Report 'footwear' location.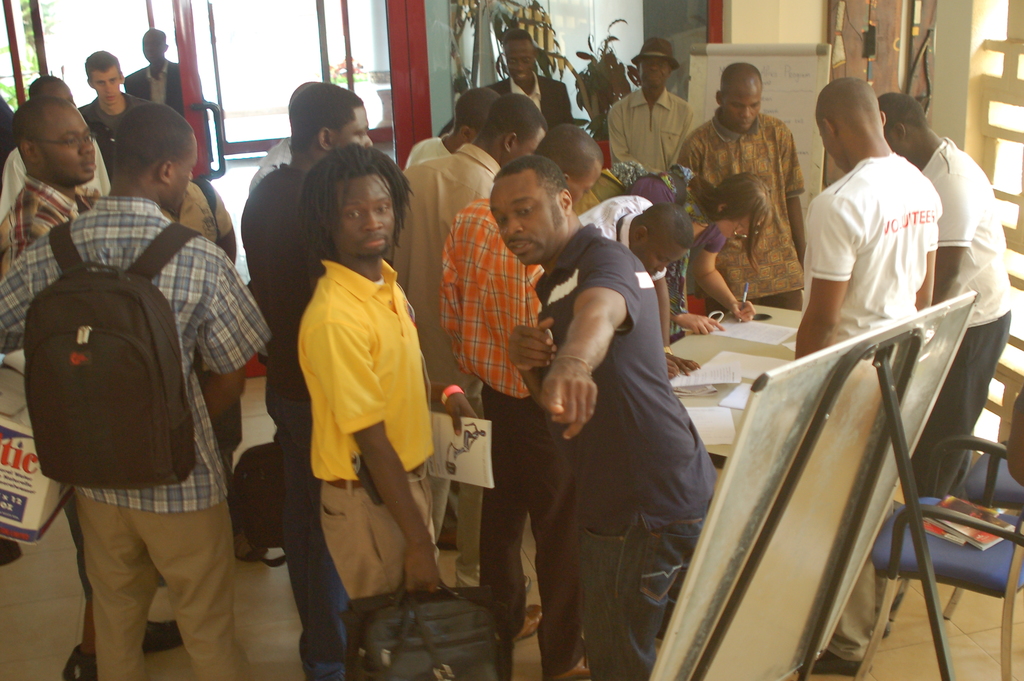
Report: (left=144, top=616, right=185, bottom=658).
